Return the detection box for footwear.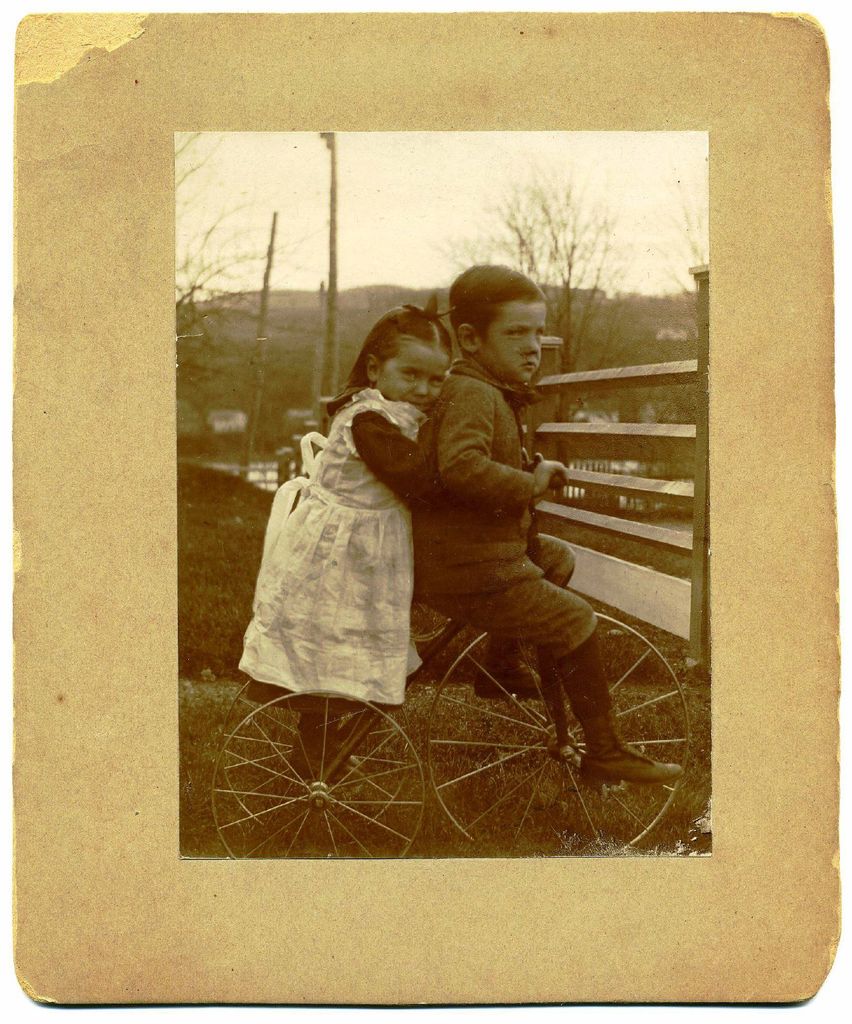
rect(294, 721, 352, 781).
